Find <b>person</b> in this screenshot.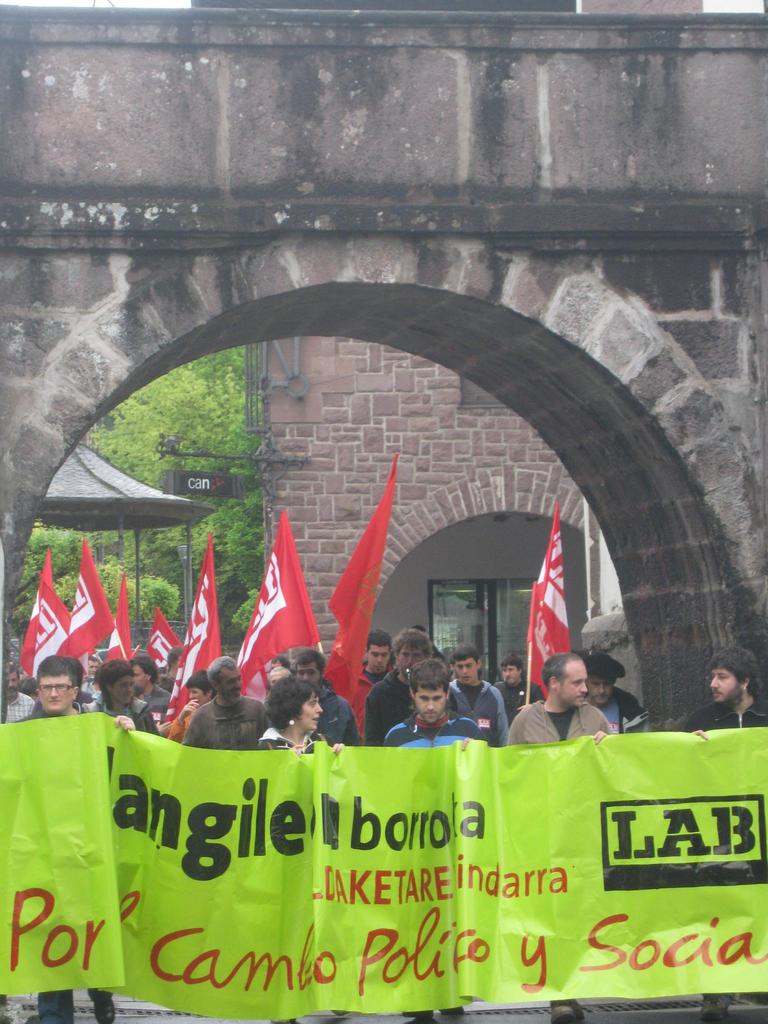
The bounding box for <b>person</b> is 179,653,271,748.
